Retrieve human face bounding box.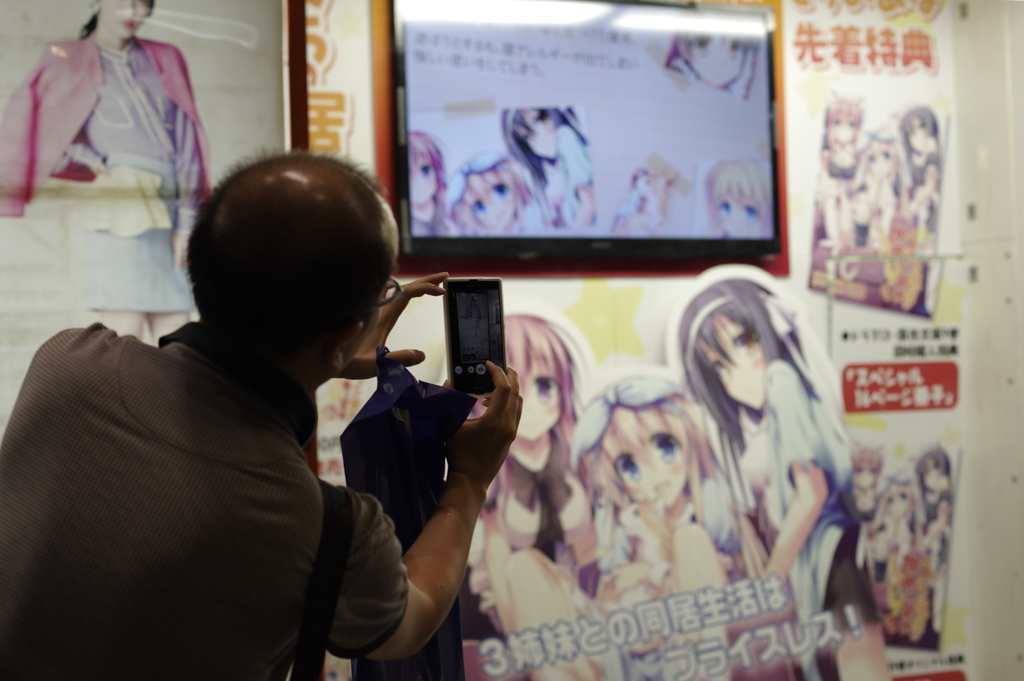
Bounding box: 410:158:435:202.
